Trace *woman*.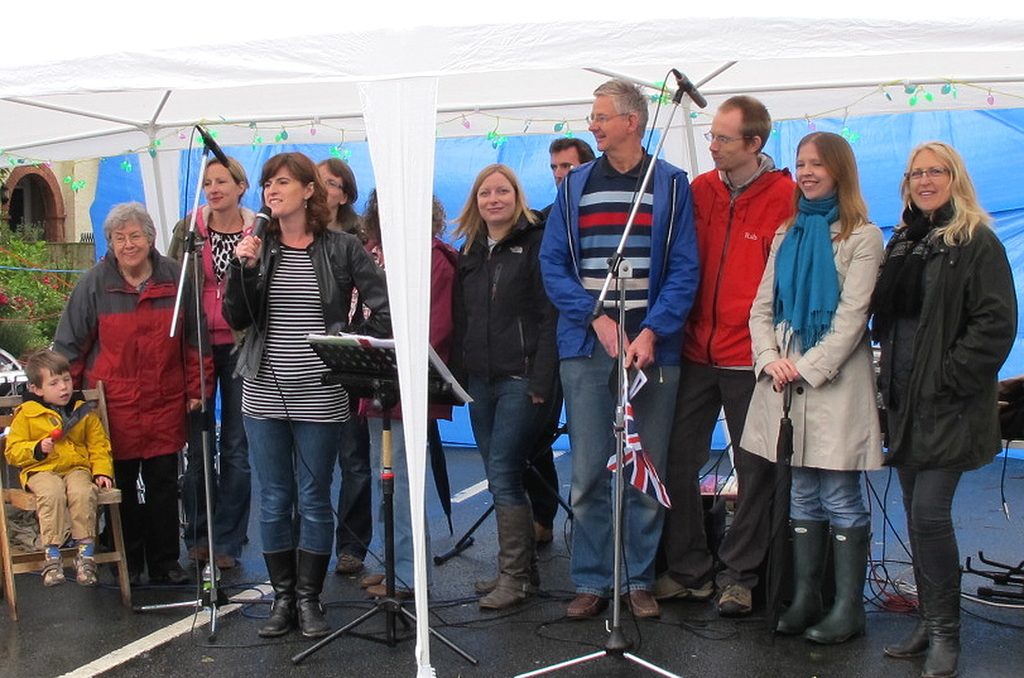
Traced to [x1=359, y1=193, x2=461, y2=599].
